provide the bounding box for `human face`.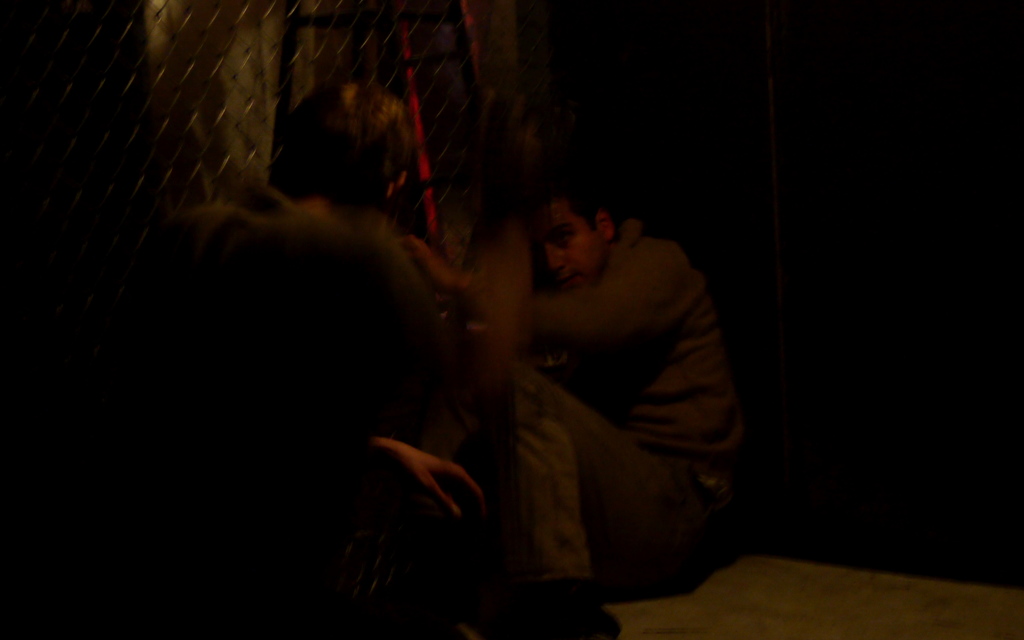
<box>522,192,605,283</box>.
